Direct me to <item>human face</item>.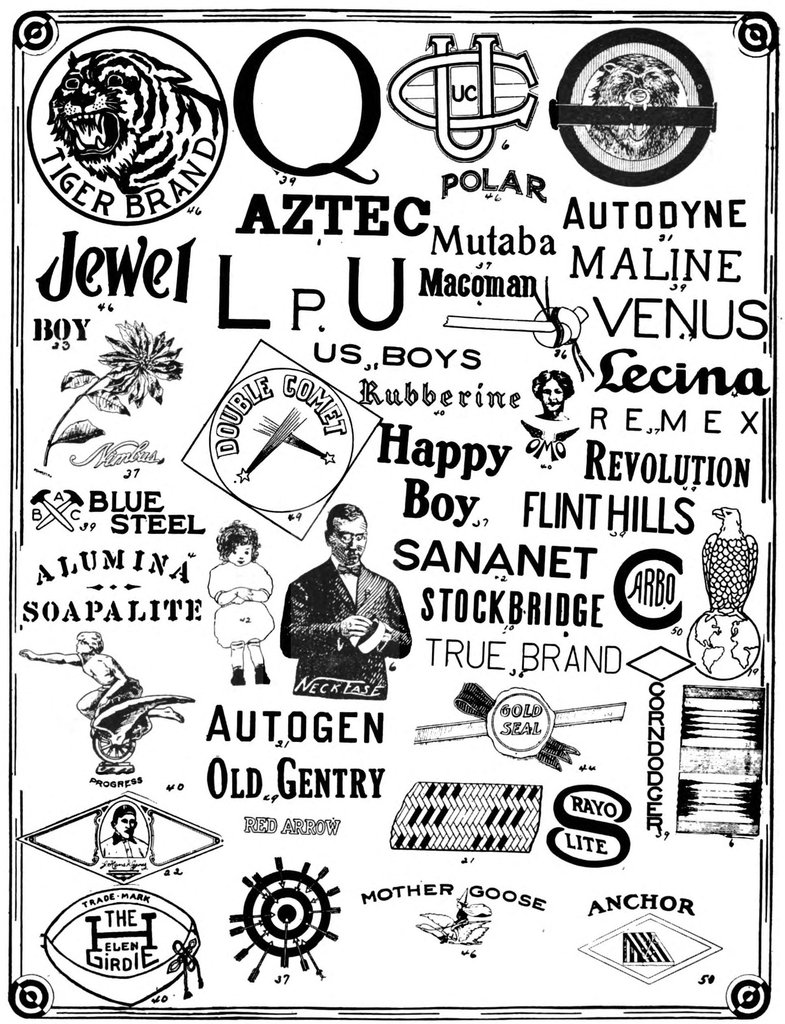
Direction: x1=334 y1=516 x2=371 y2=564.
